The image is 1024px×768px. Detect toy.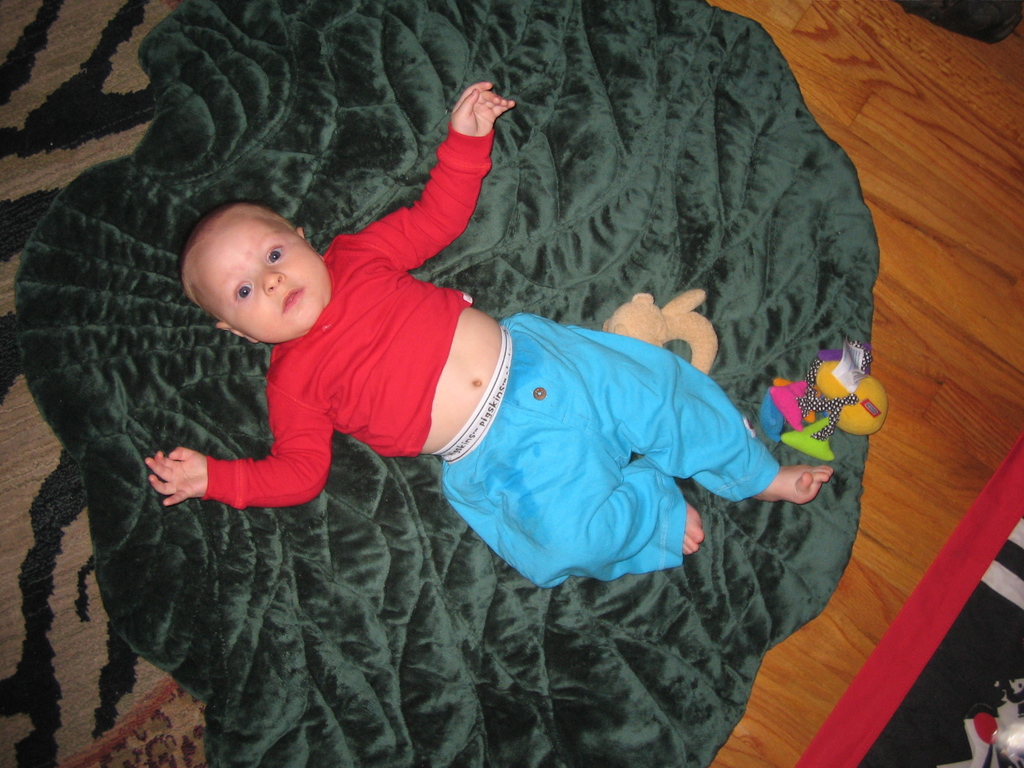
Detection: <bbox>756, 344, 889, 465</bbox>.
